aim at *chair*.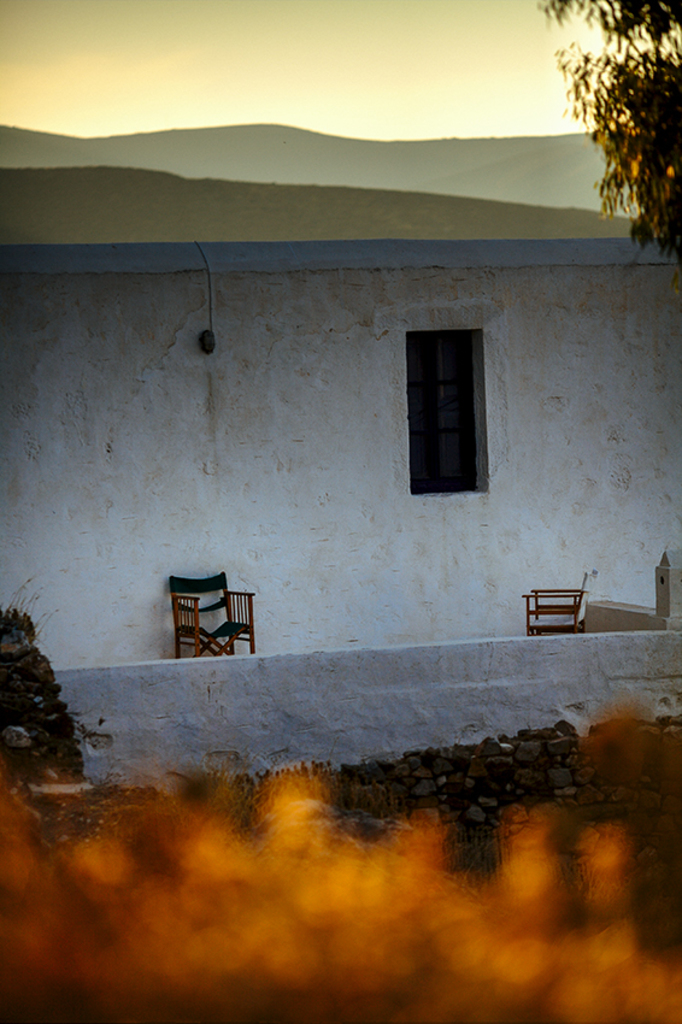
Aimed at detection(169, 566, 260, 663).
